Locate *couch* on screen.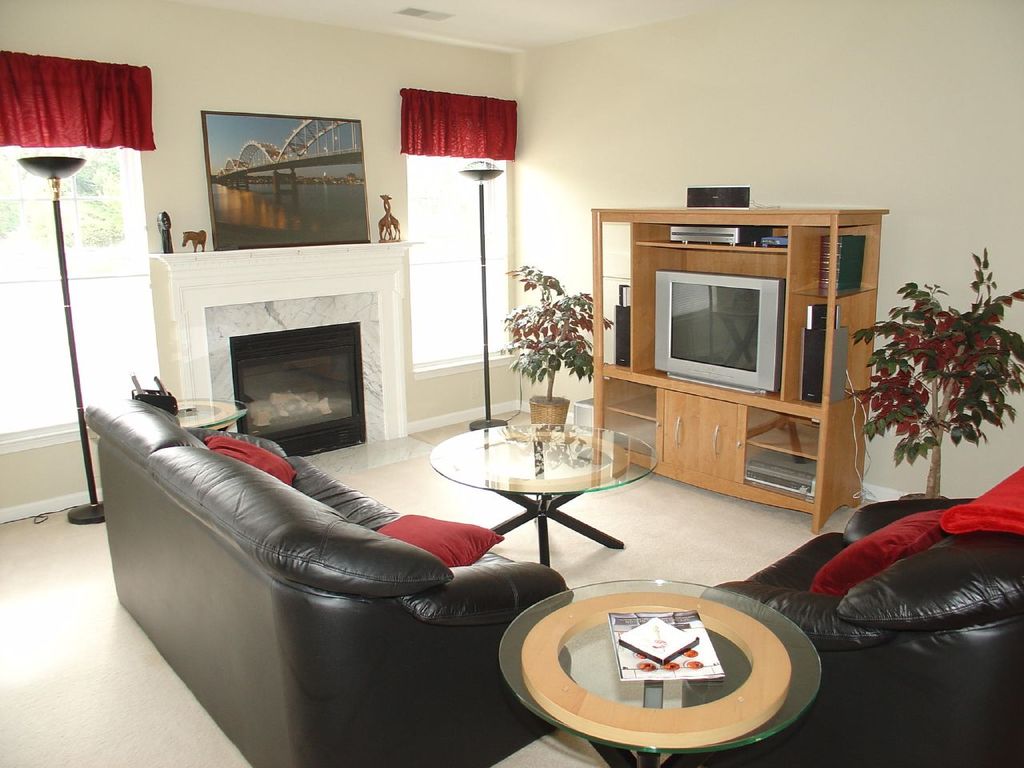
On screen at [678, 495, 1023, 767].
